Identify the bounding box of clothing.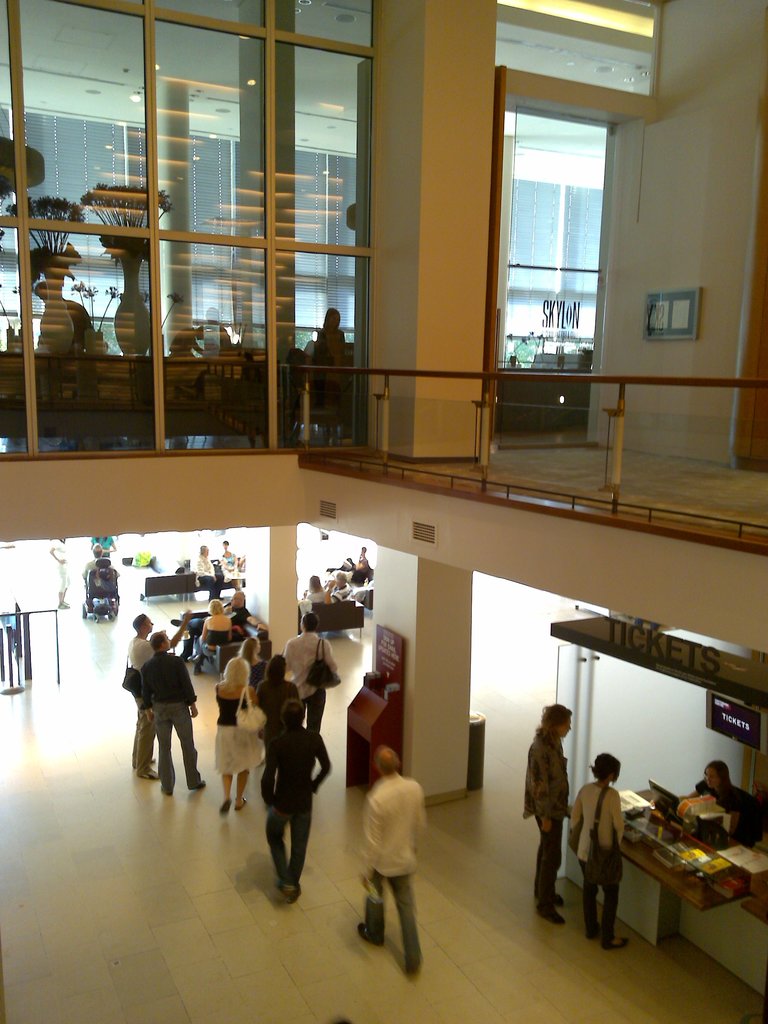
(225, 596, 244, 645).
